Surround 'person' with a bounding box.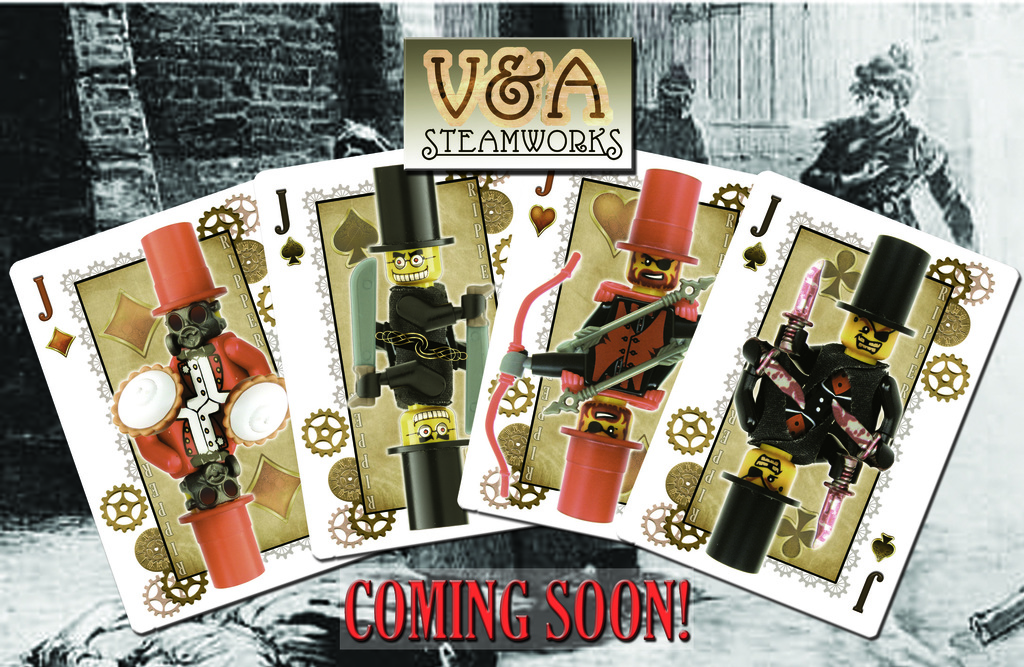
<region>367, 160, 488, 370</region>.
